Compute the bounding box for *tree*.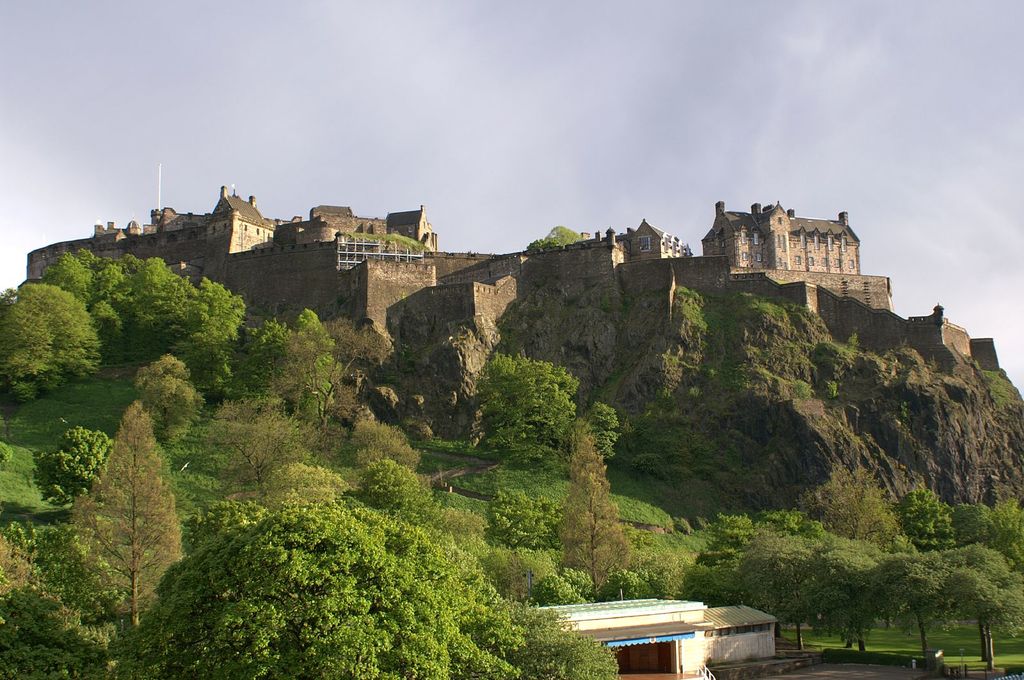
{"left": 30, "top": 420, "right": 111, "bottom": 513}.
